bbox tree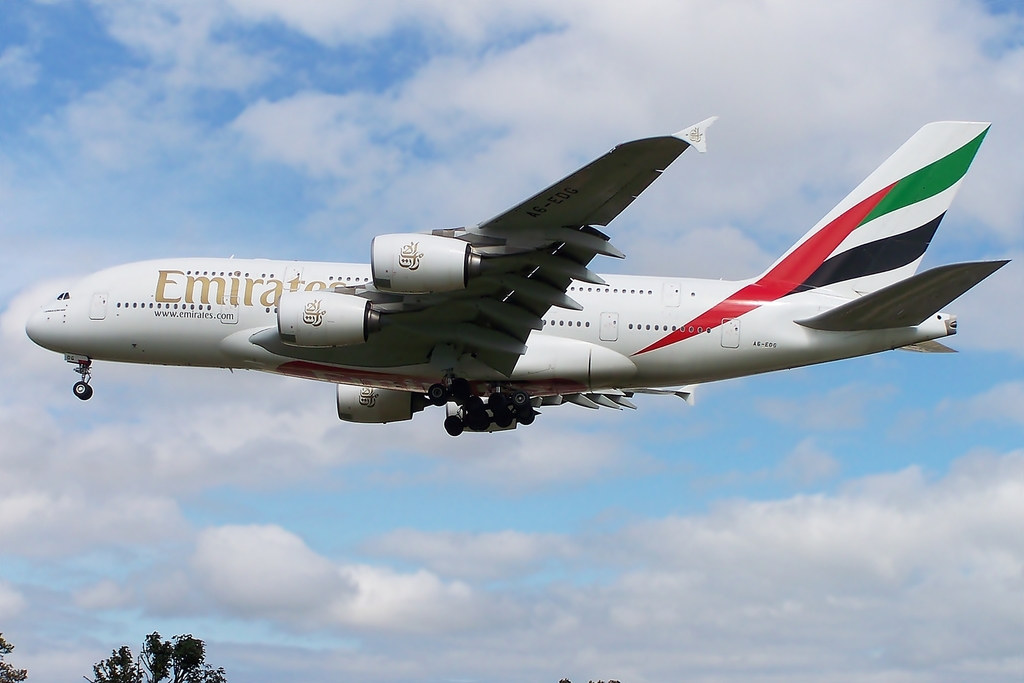
left=560, top=672, right=623, bottom=682
